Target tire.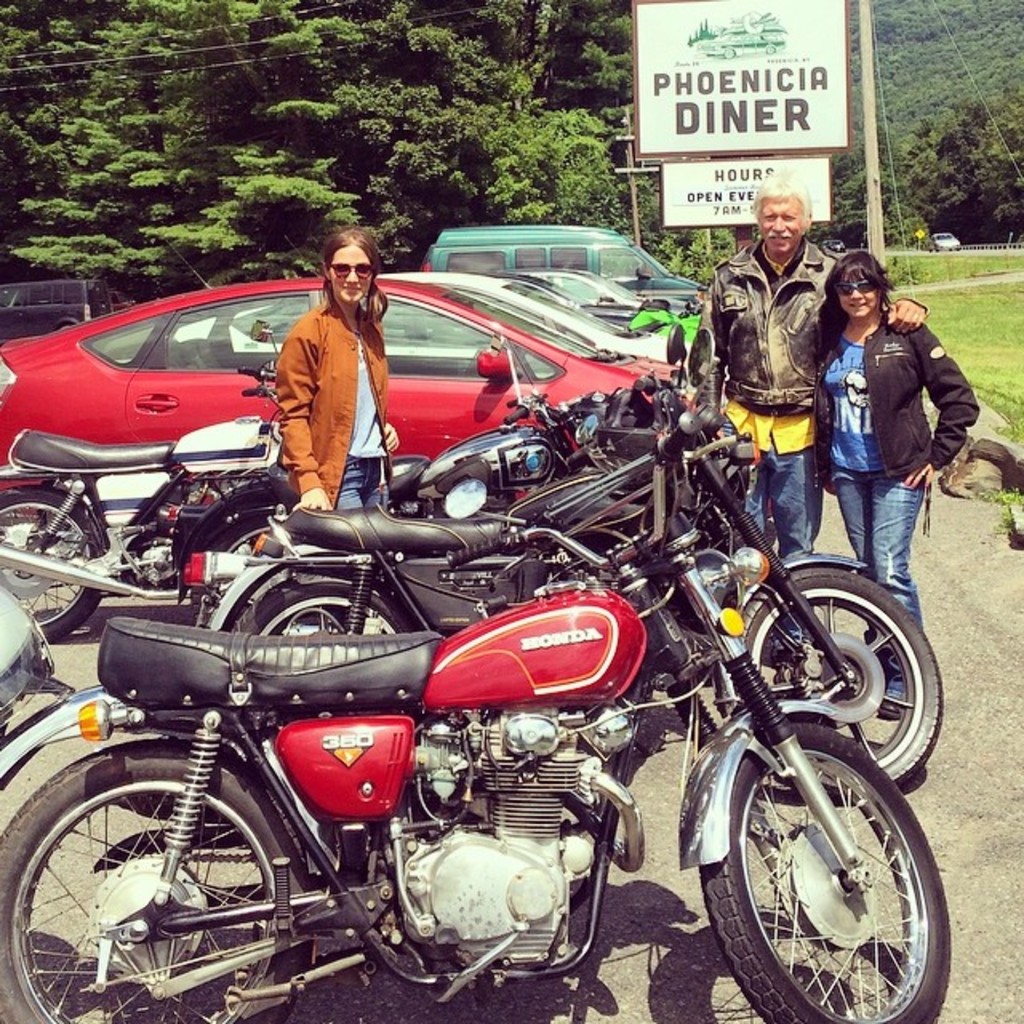
Target region: 0 725 315 1022.
